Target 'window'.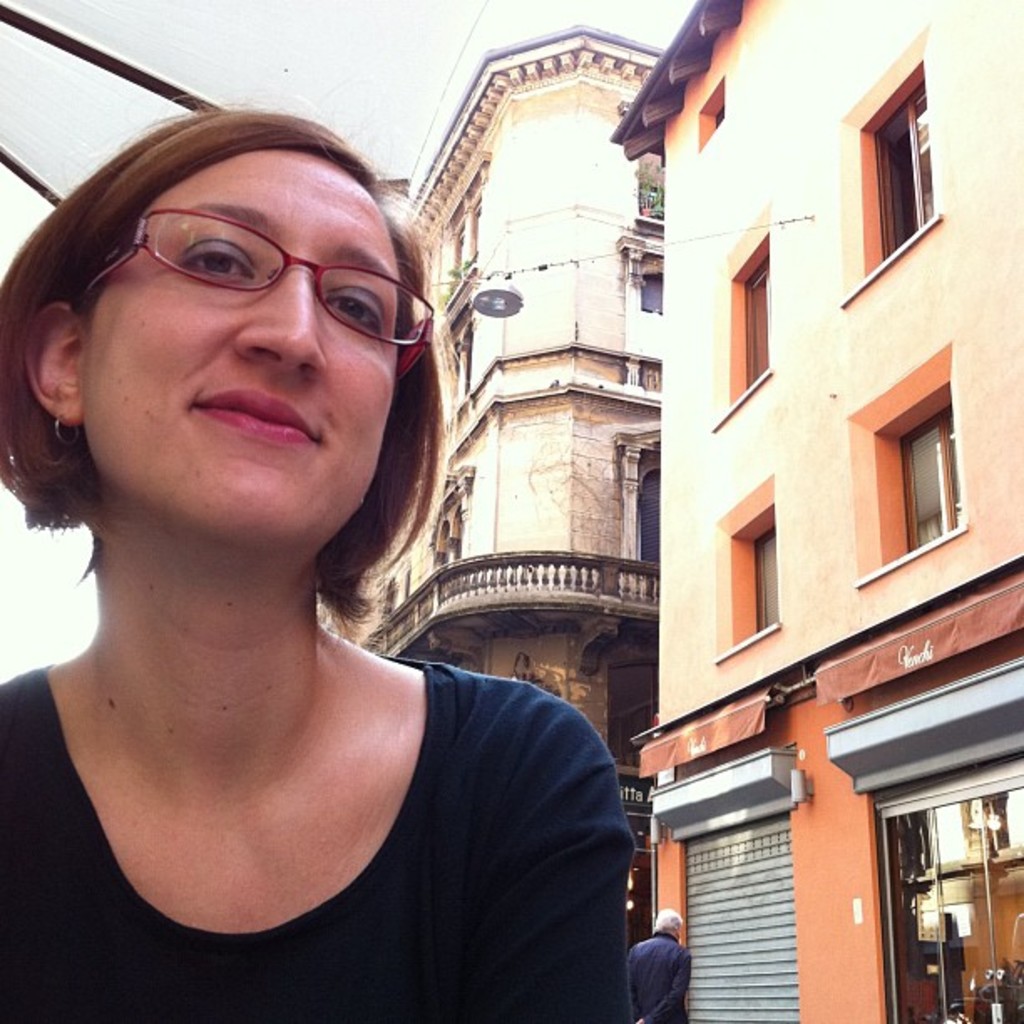
Target region: 641,243,674,325.
